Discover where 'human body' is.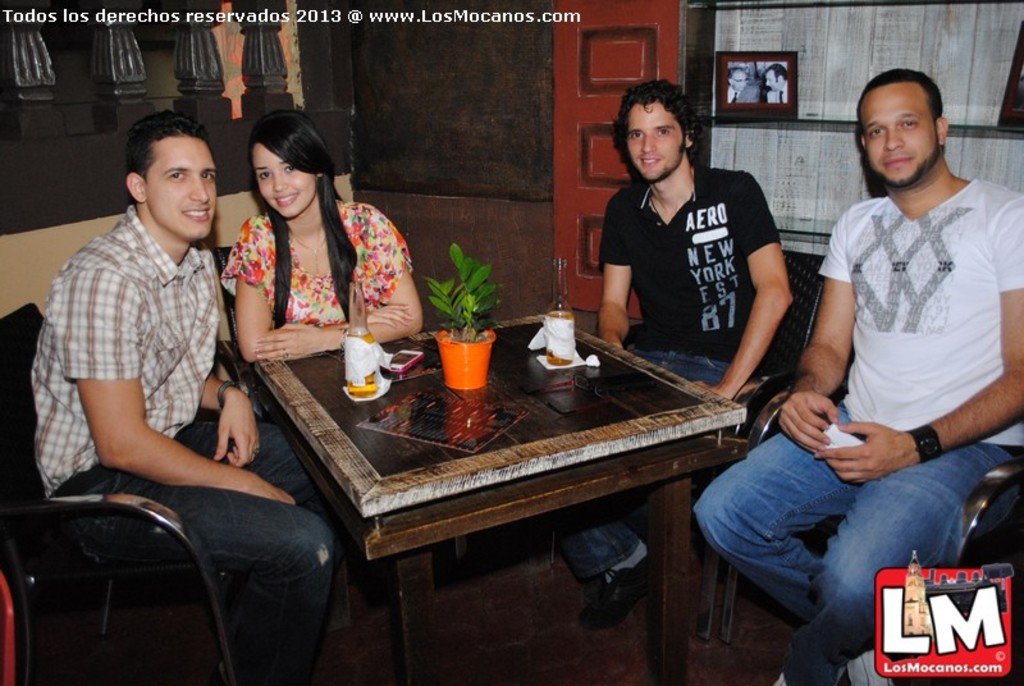
Discovered at bbox=[698, 70, 1016, 685].
